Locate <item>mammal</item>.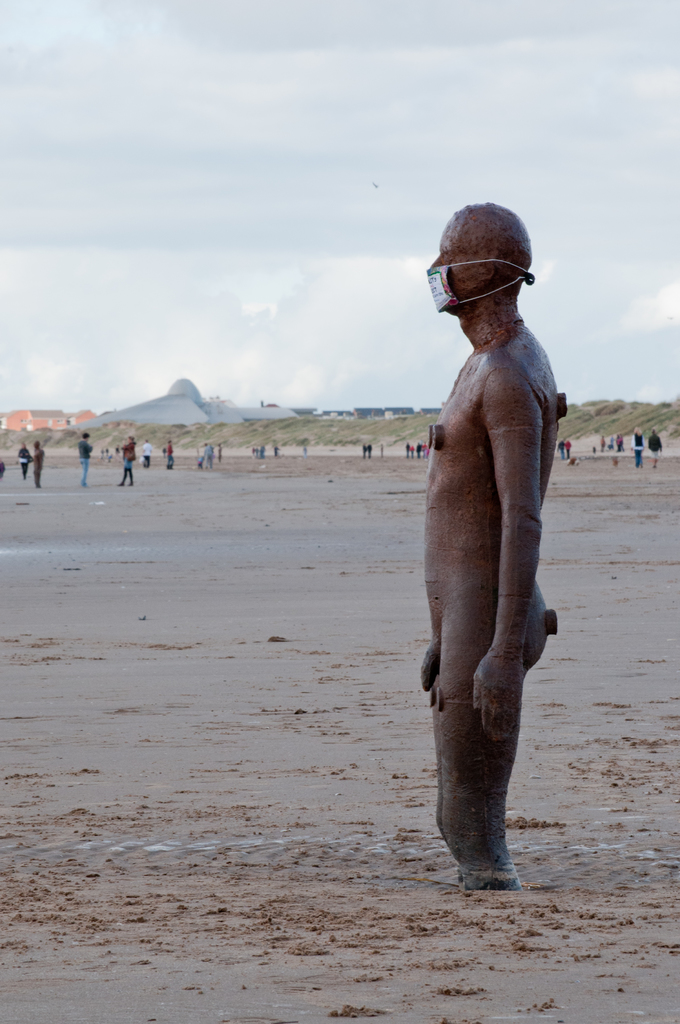
Bounding box: [15, 440, 29, 479].
